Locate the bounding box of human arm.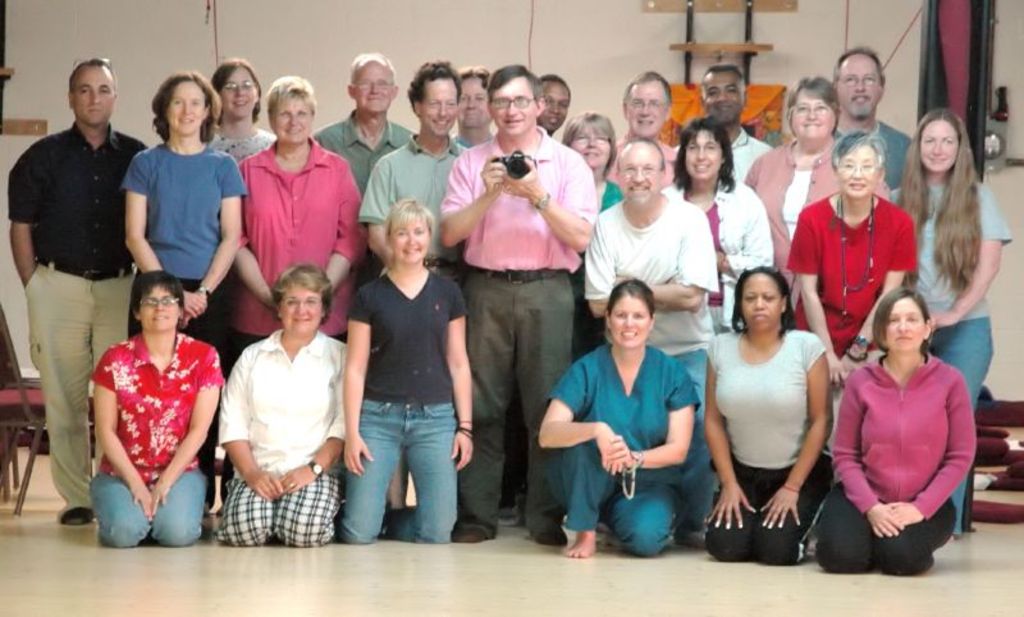
Bounding box: region(837, 215, 918, 384).
